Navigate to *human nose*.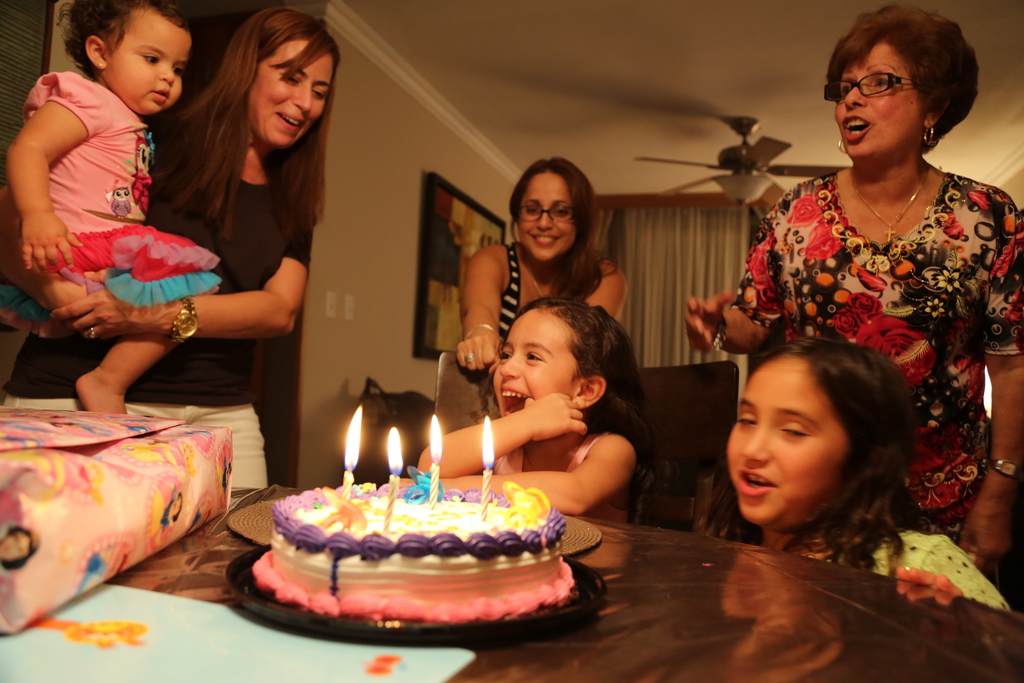
Navigation target: bbox=[740, 425, 769, 464].
